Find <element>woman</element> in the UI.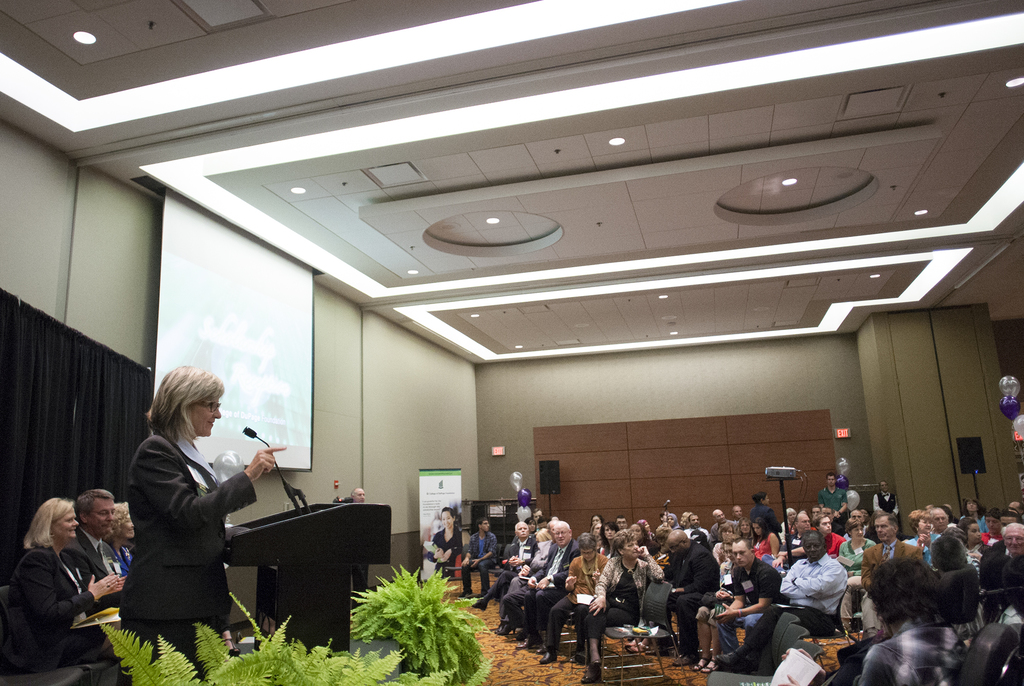
UI element at crop(838, 518, 874, 574).
